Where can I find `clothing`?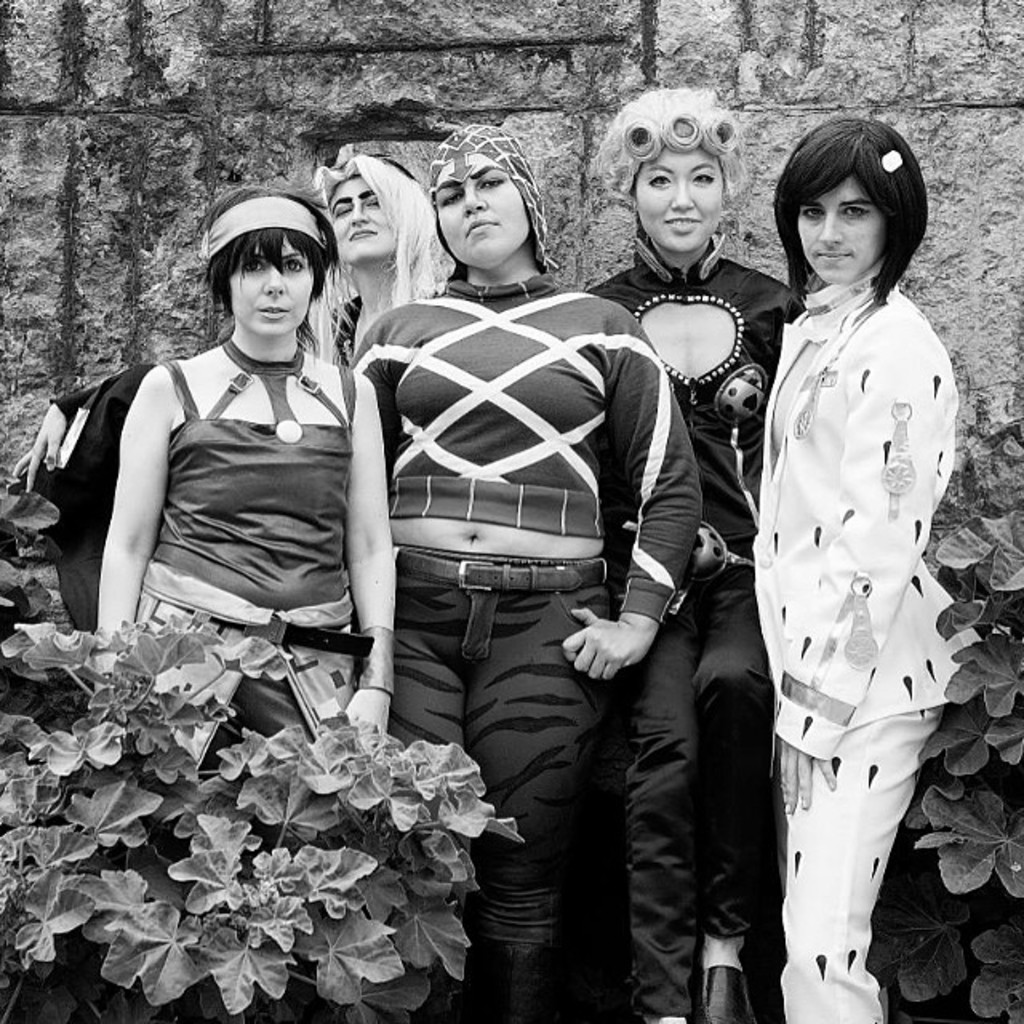
You can find it at bbox=(741, 190, 976, 979).
